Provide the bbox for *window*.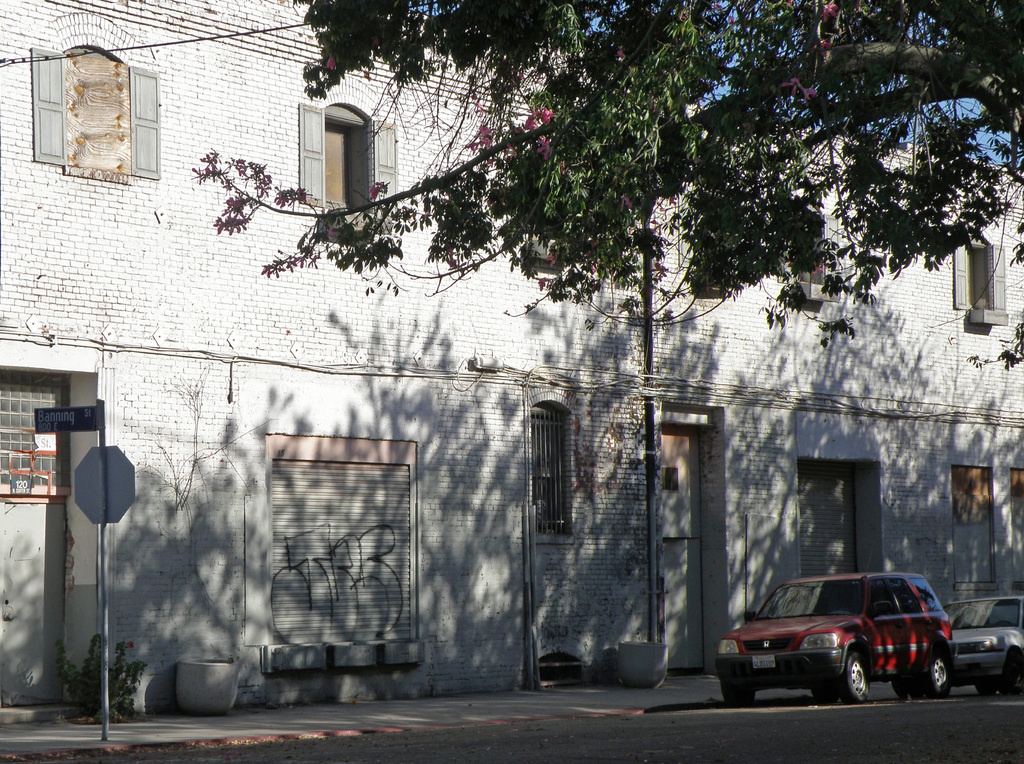
locate(298, 87, 373, 195).
